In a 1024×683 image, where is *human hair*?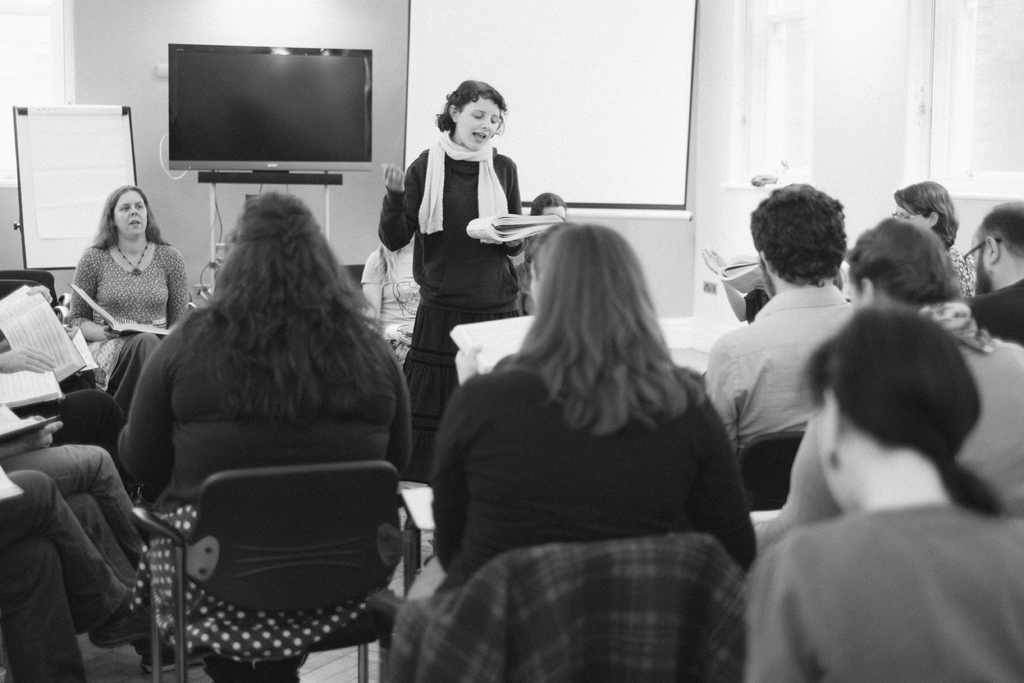
[x1=88, y1=183, x2=175, y2=252].
